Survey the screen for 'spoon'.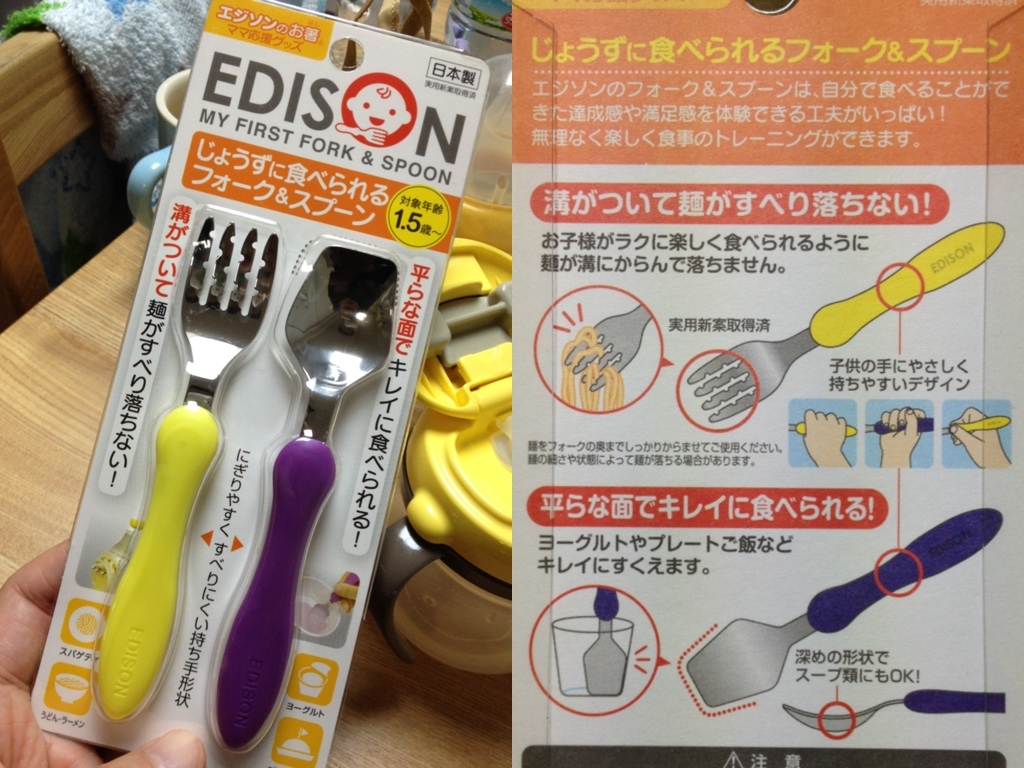
Survey found: l=583, t=587, r=626, b=696.
